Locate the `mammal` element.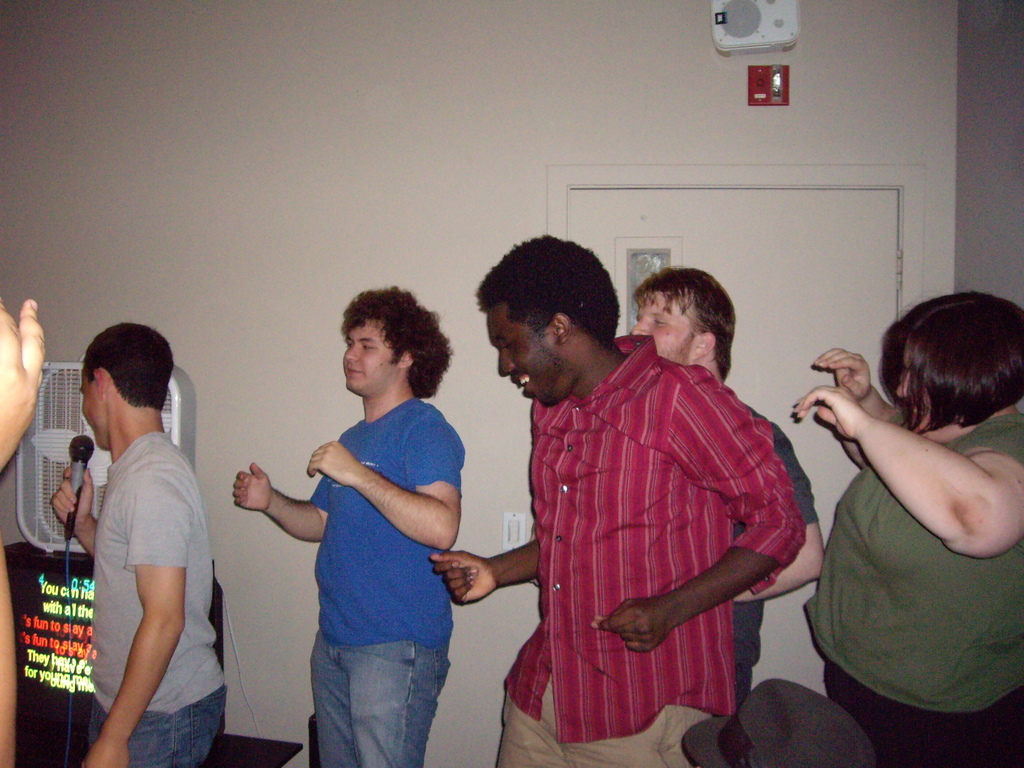
Element bbox: [left=625, top=263, right=828, bottom=719].
